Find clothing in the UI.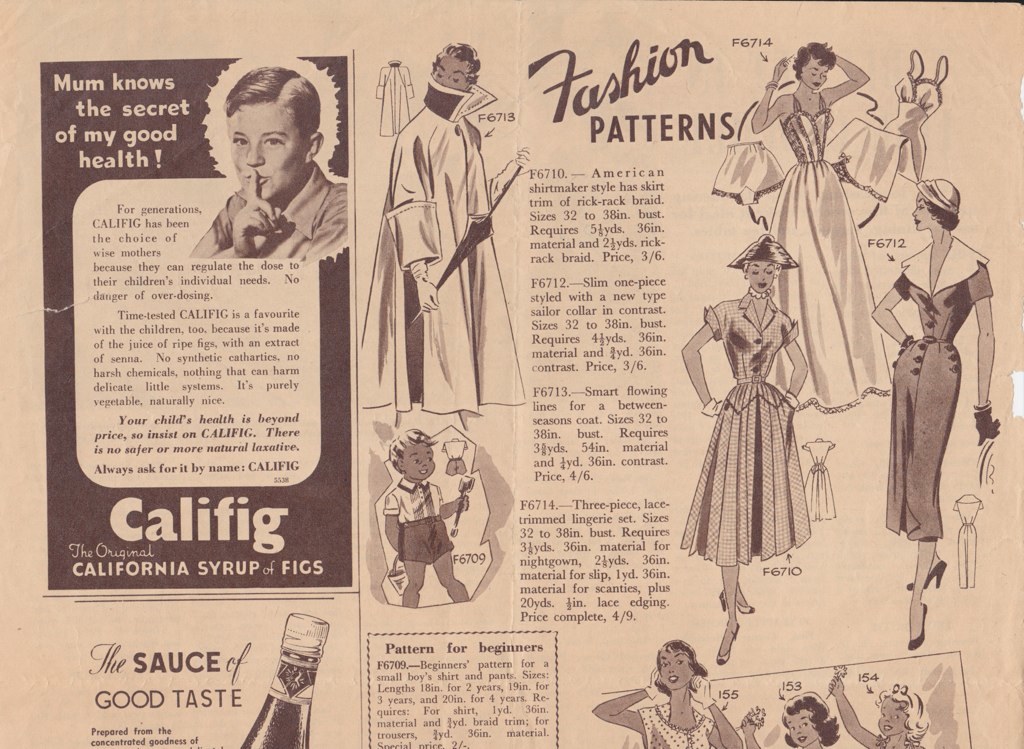
UI element at [left=770, top=87, right=900, bottom=416].
